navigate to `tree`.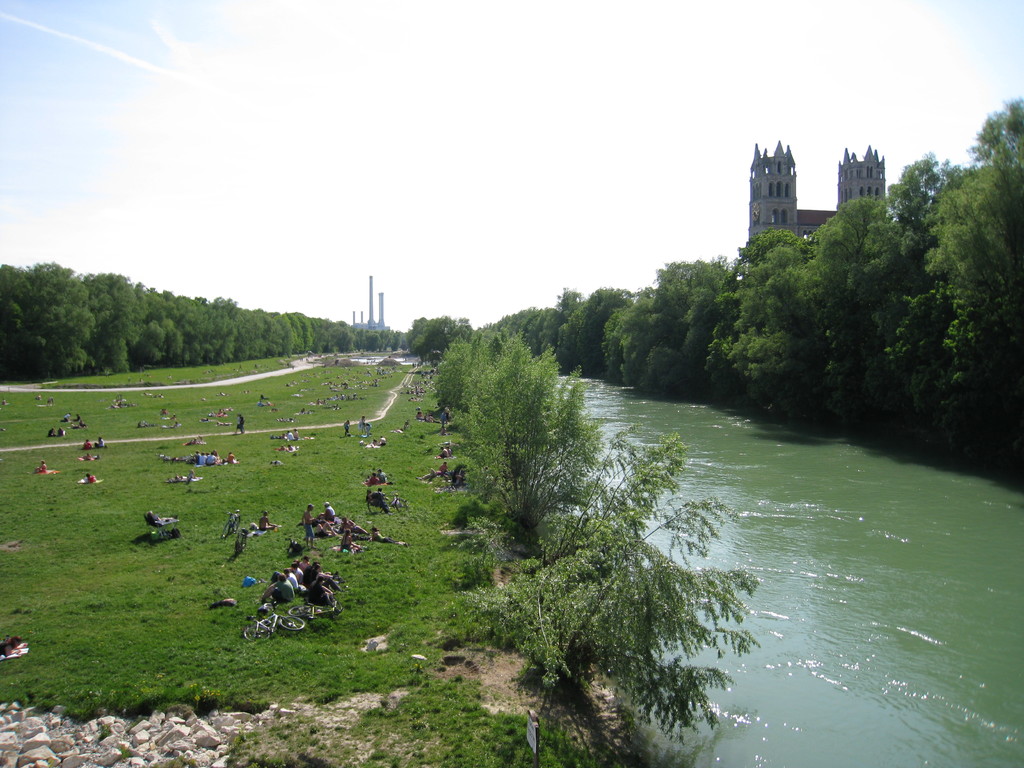
Navigation target: [left=483, top=308, right=555, bottom=357].
